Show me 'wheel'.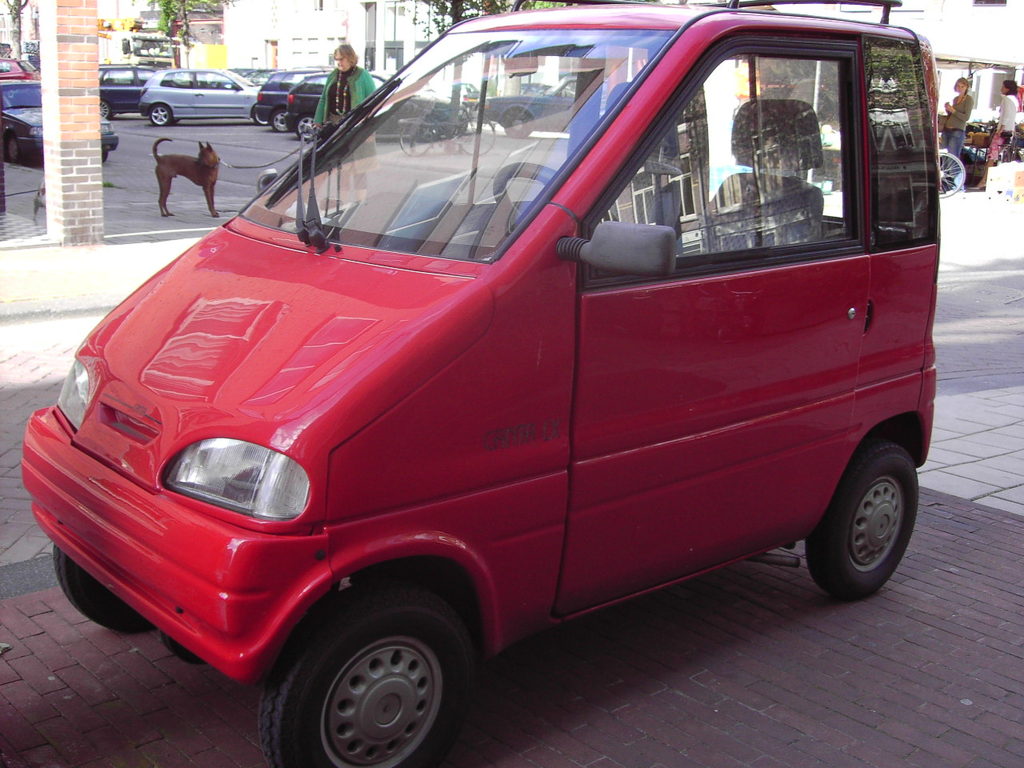
'wheel' is here: [left=250, top=606, right=477, bottom=761].
